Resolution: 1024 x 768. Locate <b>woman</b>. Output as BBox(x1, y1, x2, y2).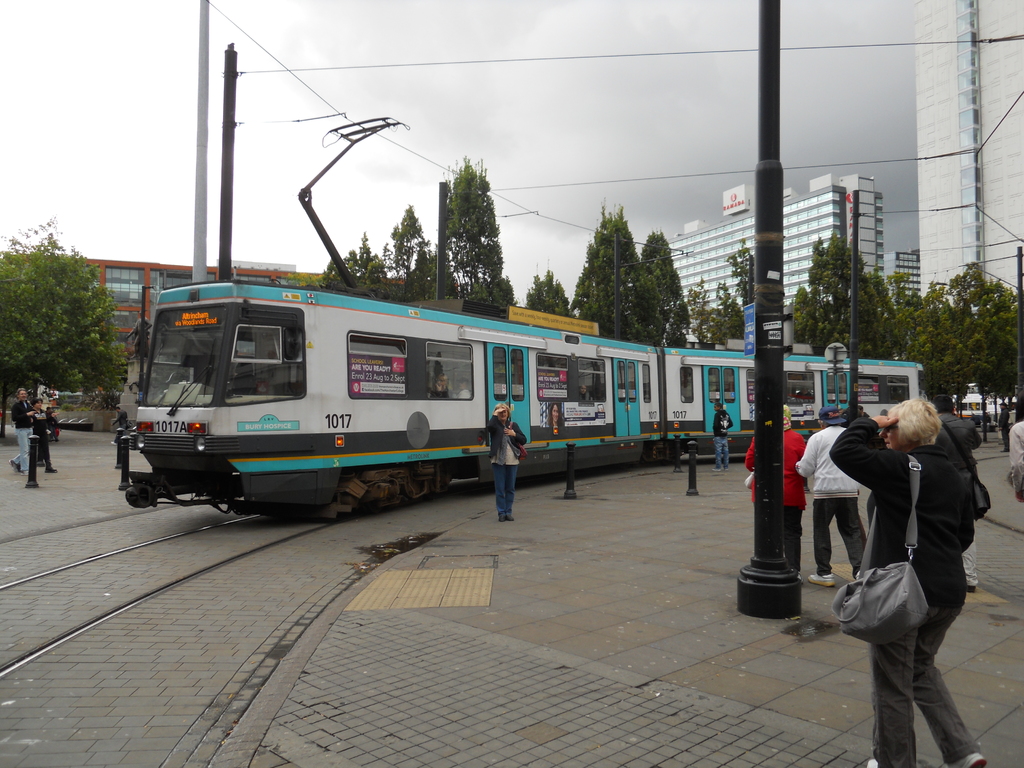
BBox(483, 402, 531, 520).
